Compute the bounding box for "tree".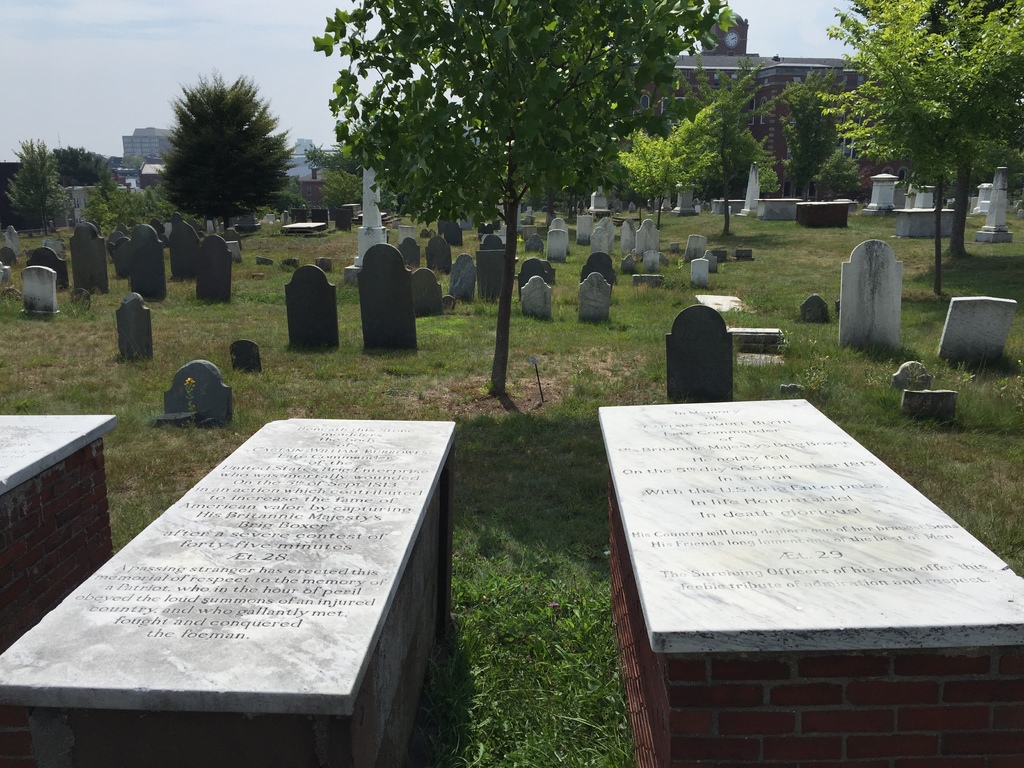
781, 58, 845, 196.
